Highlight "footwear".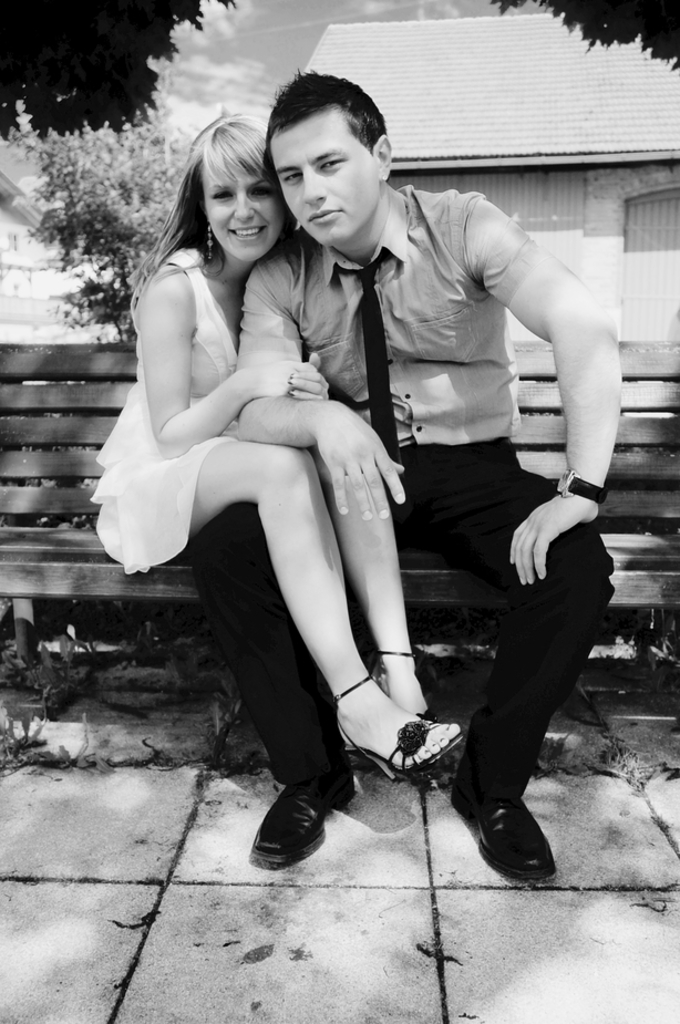
Highlighted region: bbox(445, 770, 554, 886).
